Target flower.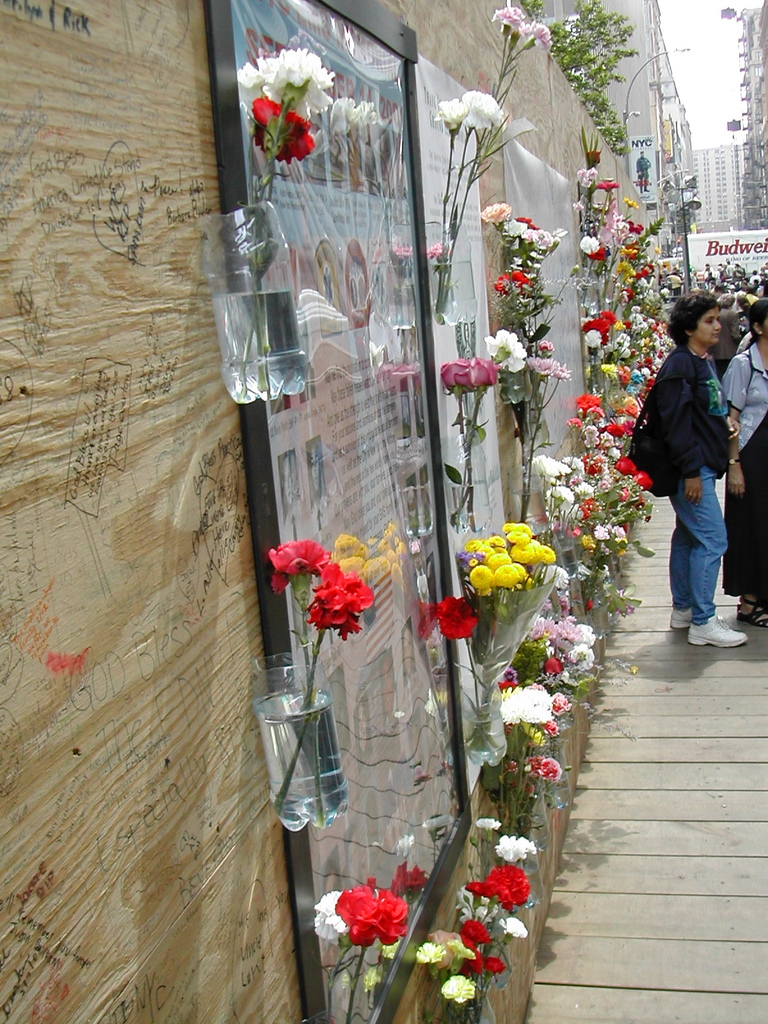
Target region: [left=336, top=883, right=411, bottom=949].
